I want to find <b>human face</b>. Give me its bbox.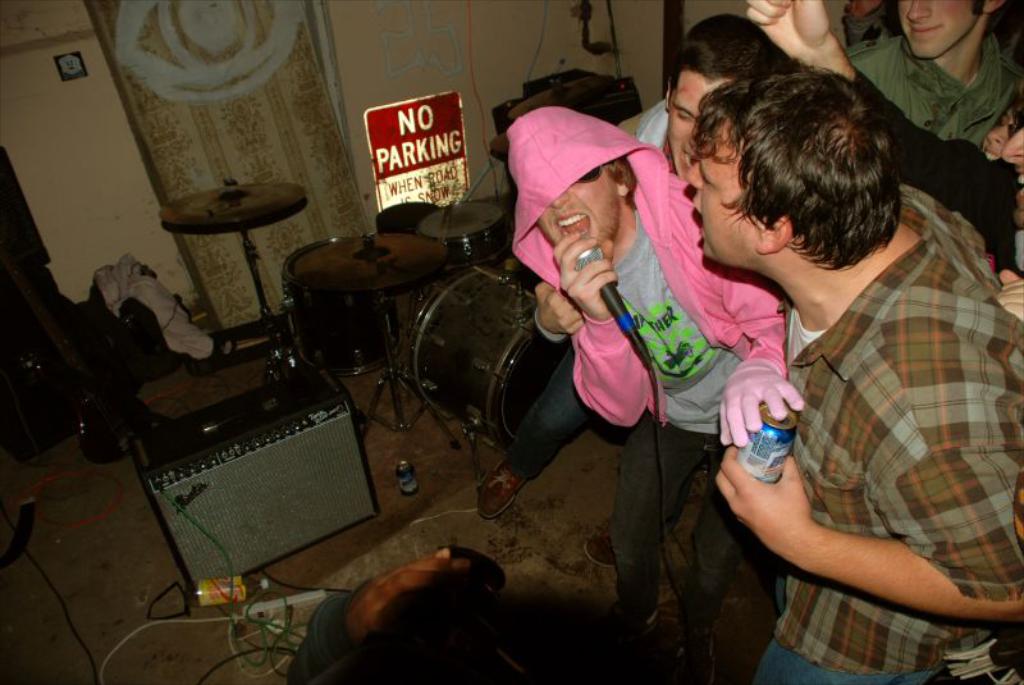
x1=895 y1=0 x2=982 y2=59.
